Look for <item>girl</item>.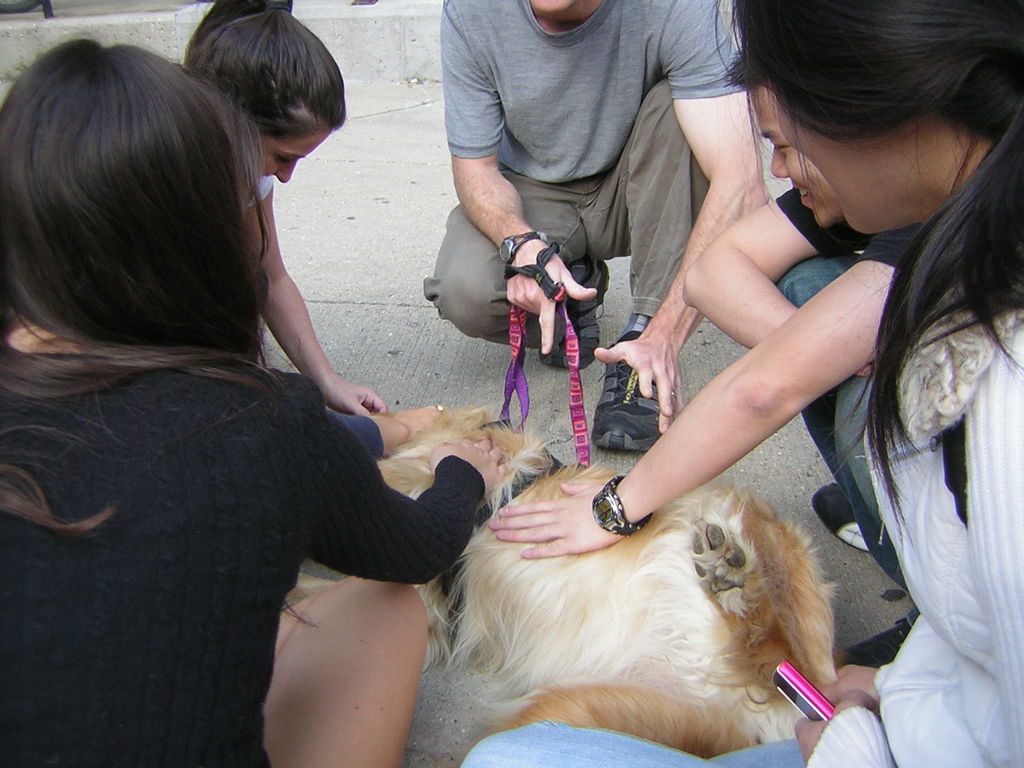
Found: l=0, t=38, r=512, b=767.
